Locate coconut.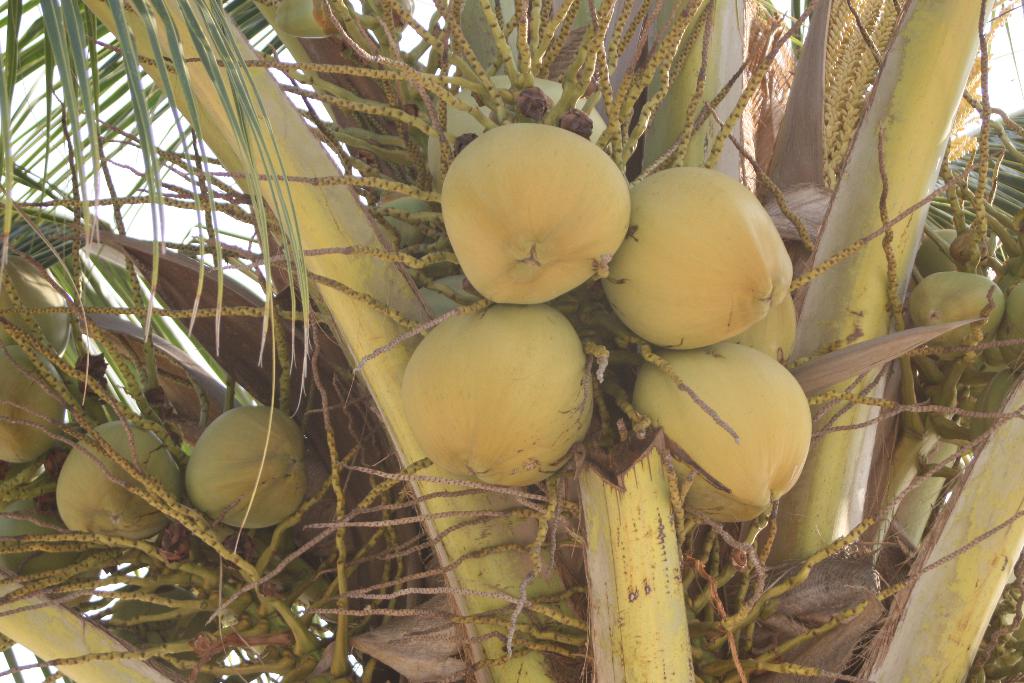
Bounding box: [left=108, top=580, right=228, bottom=682].
